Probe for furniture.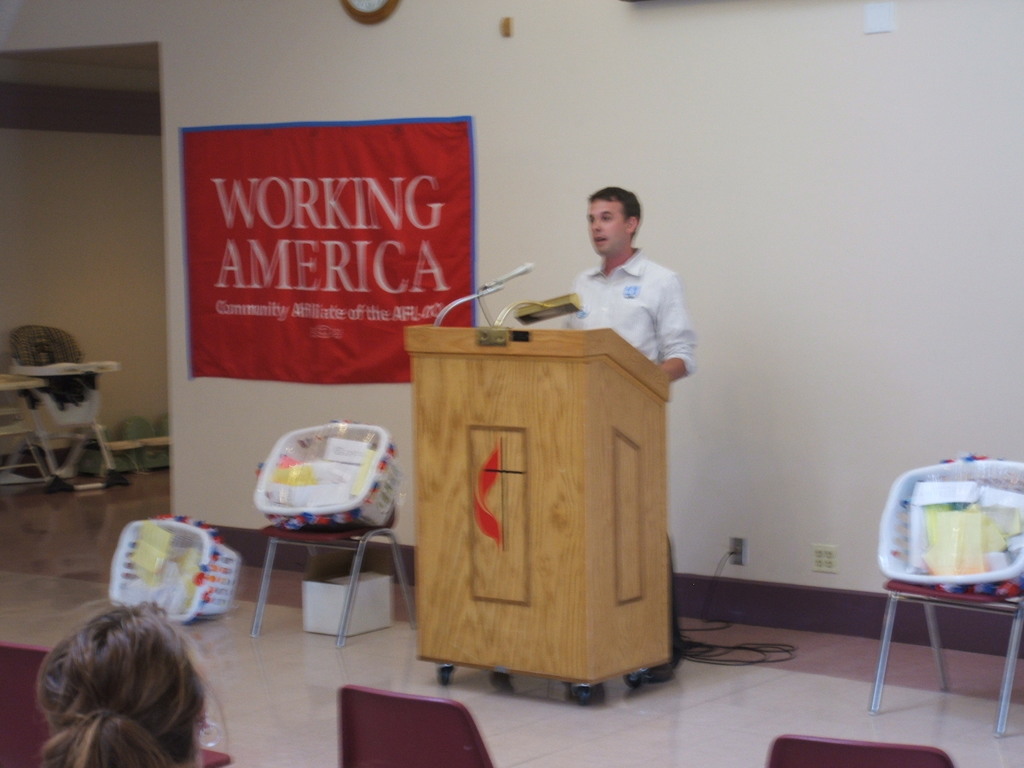
Probe result: bbox=[0, 644, 231, 767].
